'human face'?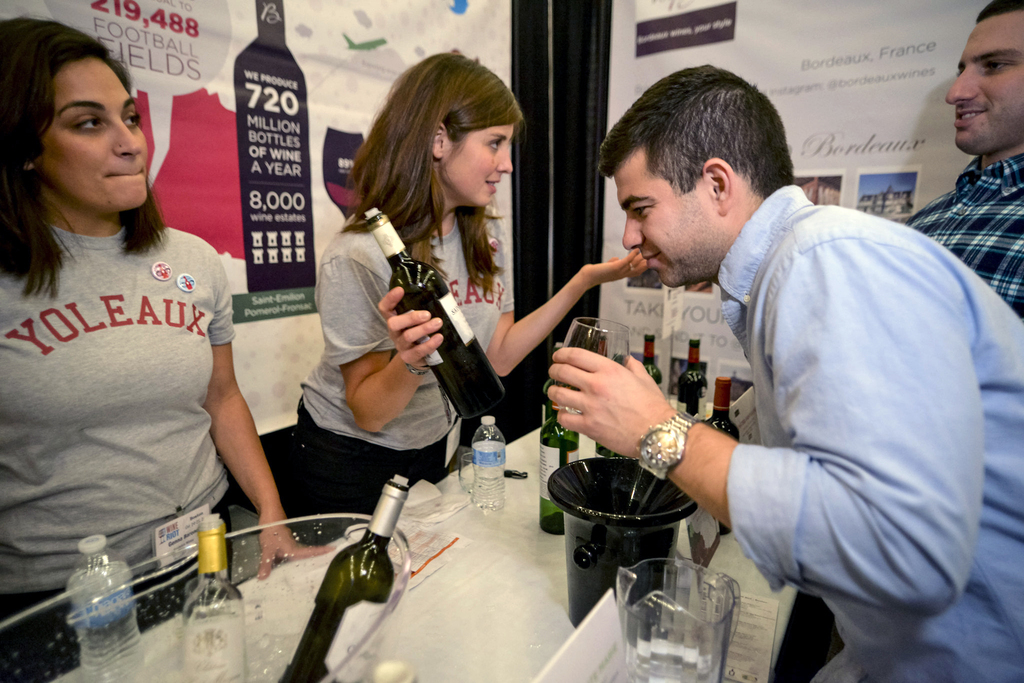
<box>34,49,152,219</box>
